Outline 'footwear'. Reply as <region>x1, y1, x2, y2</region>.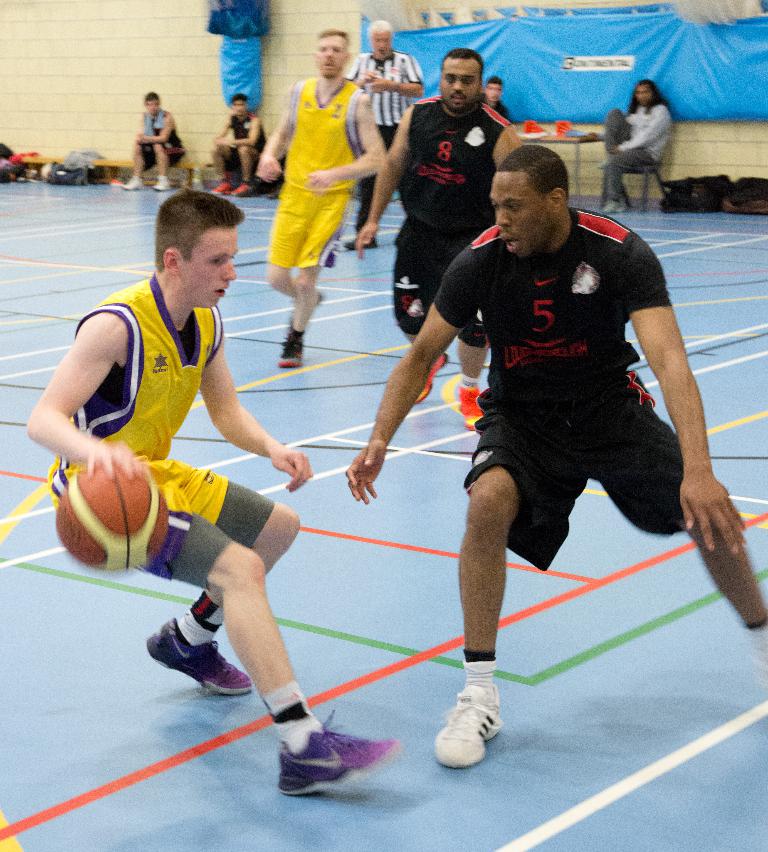
<region>121, 177, 139, 189</region>.
